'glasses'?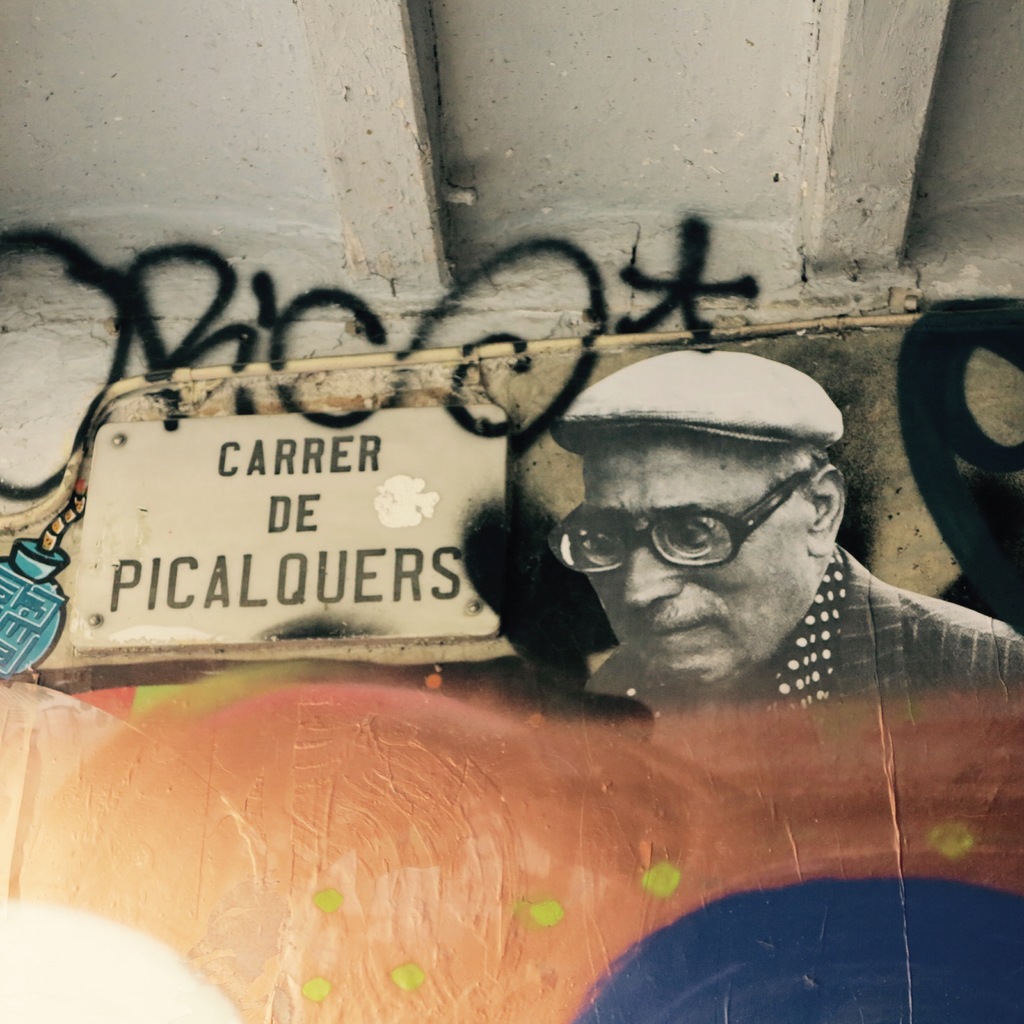
<bbox>545, 470, 809, 579</bbox>
